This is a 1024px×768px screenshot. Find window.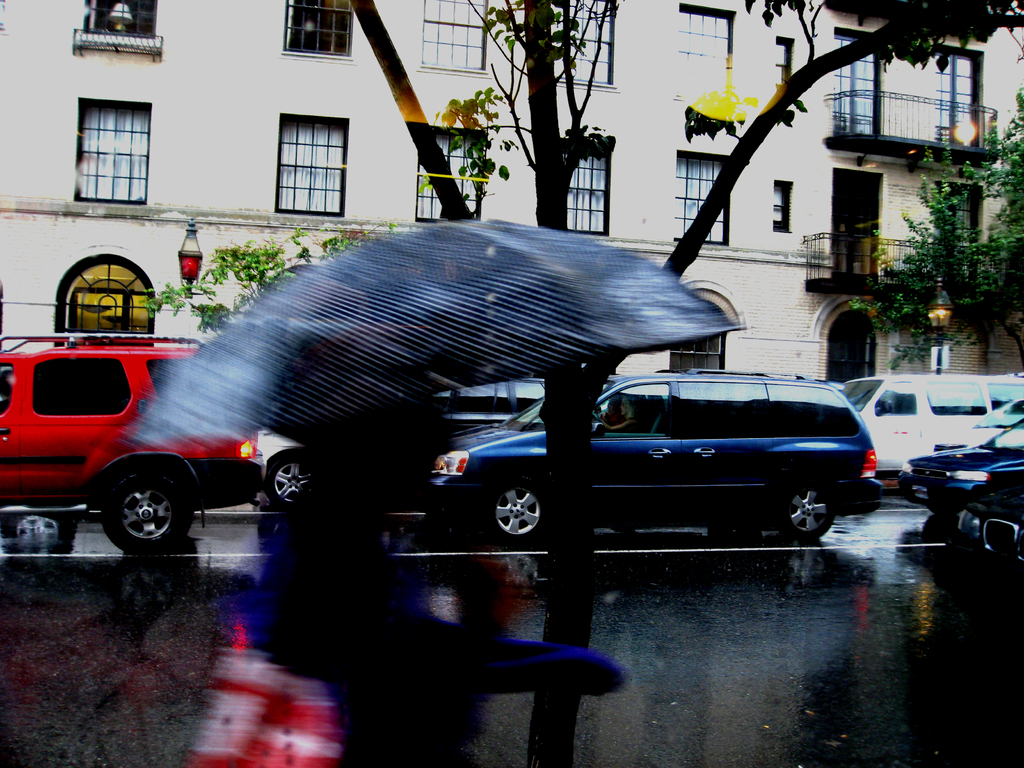
Bounding box: 588/383/665/426.
